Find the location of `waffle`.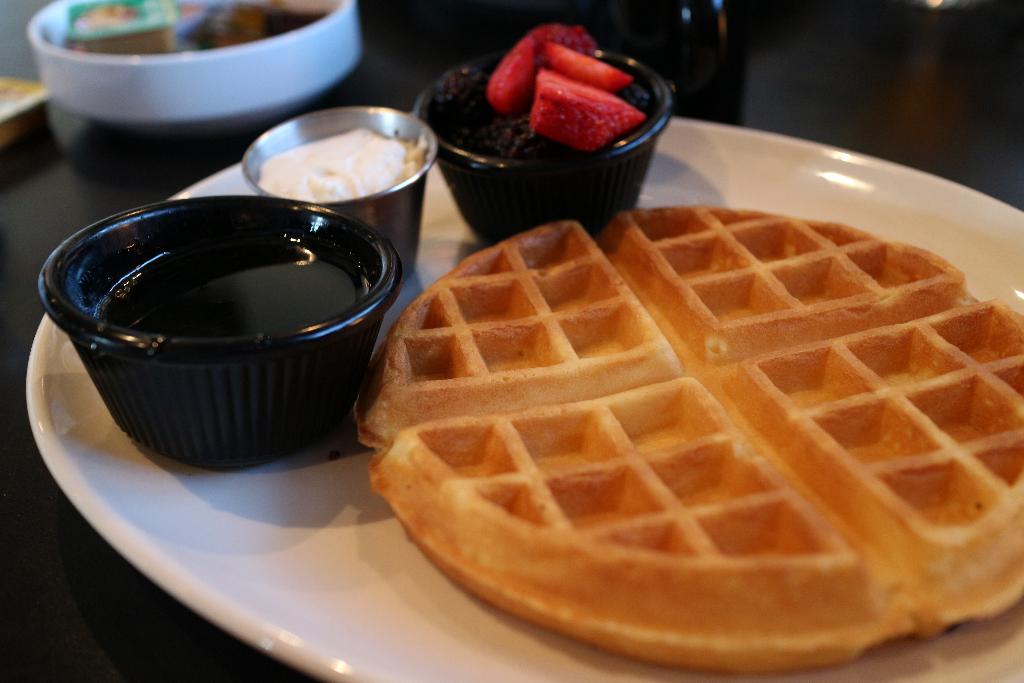
Location: 348:204:1023:681.
